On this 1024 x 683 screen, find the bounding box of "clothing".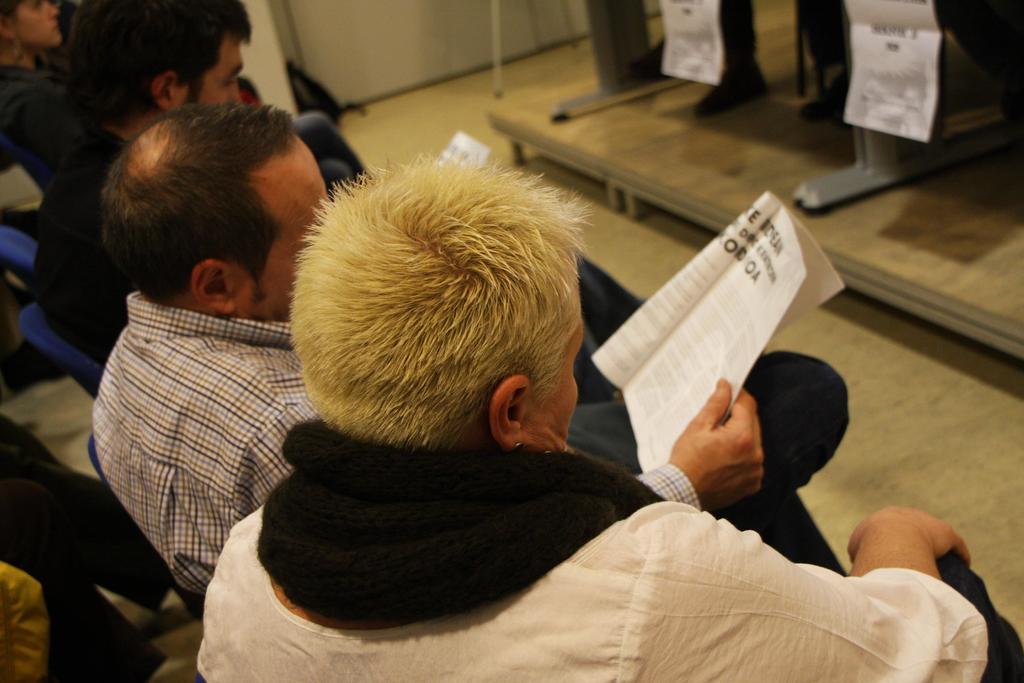
Bounding box: left=91, top=285, right=323, bottom=595.
